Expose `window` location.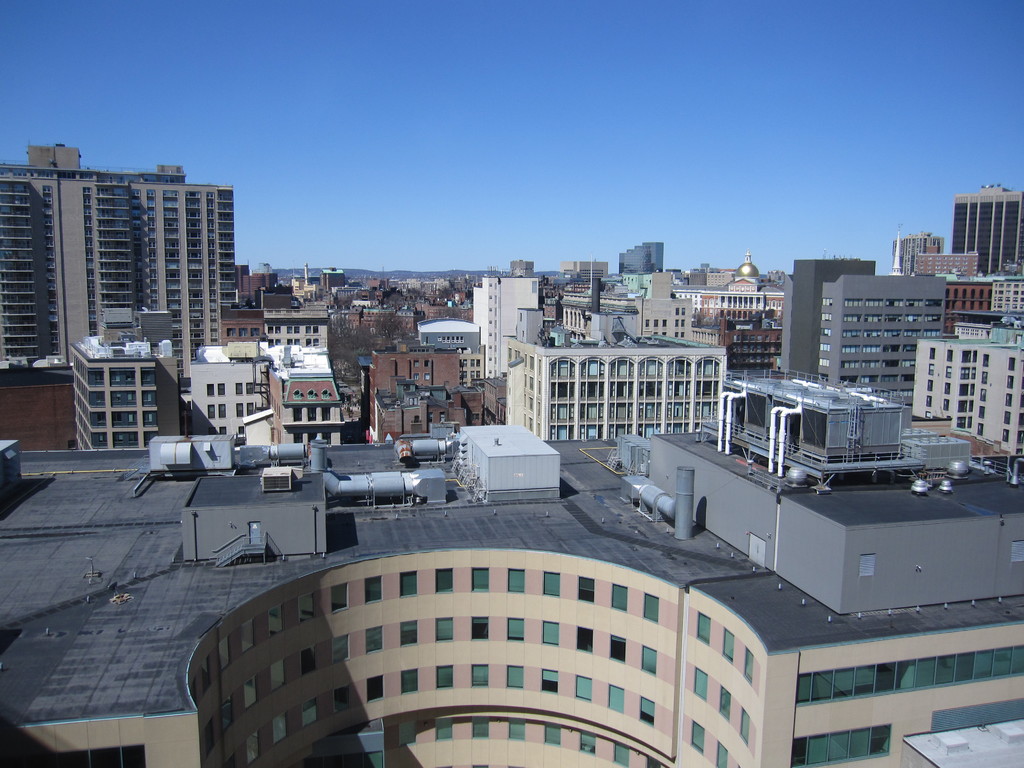
Exposed at 648:755:660:767.
